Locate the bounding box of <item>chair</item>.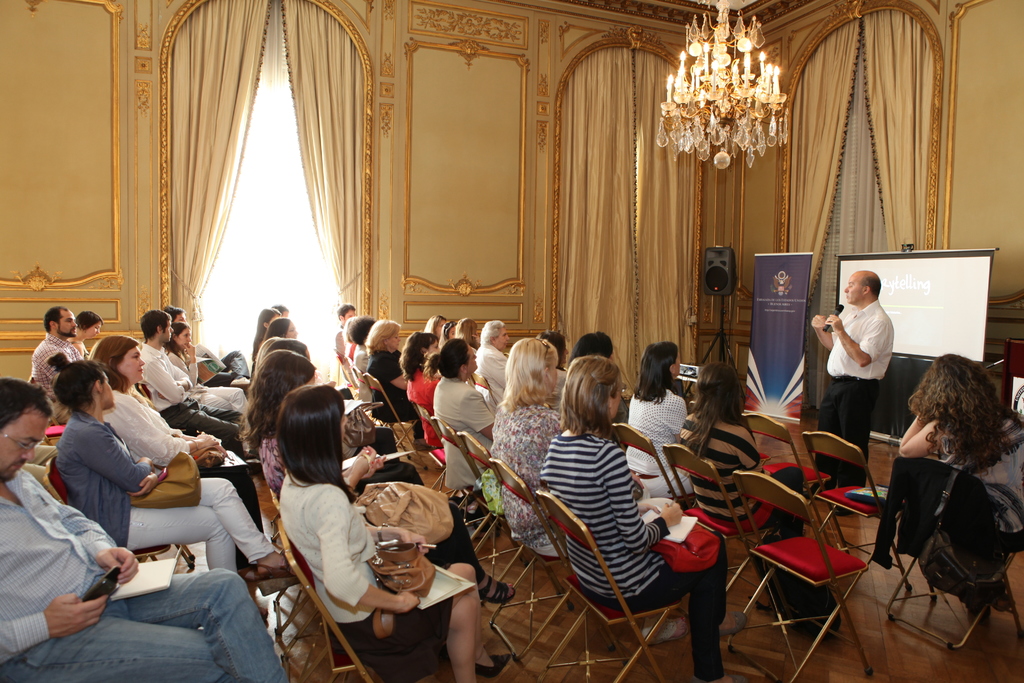
Bounding box: left=768, top=425, right=891, bottom=668.
